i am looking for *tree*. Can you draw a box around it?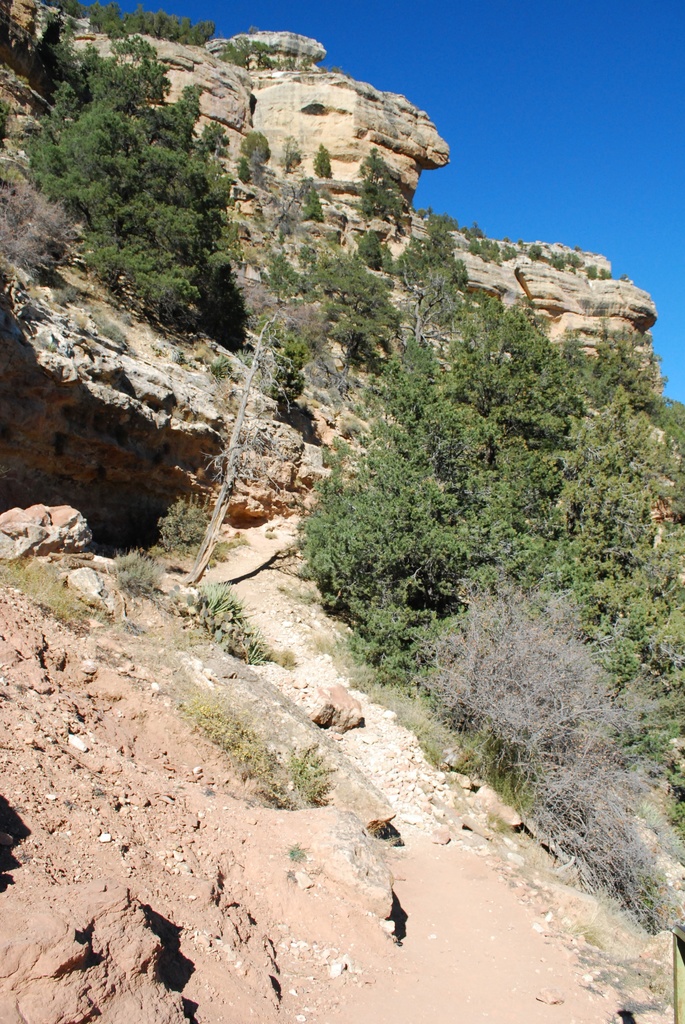
Sure, the bounding box is {"x1": 299, "y1": 177, "x2": 330, "y2": 214}.
